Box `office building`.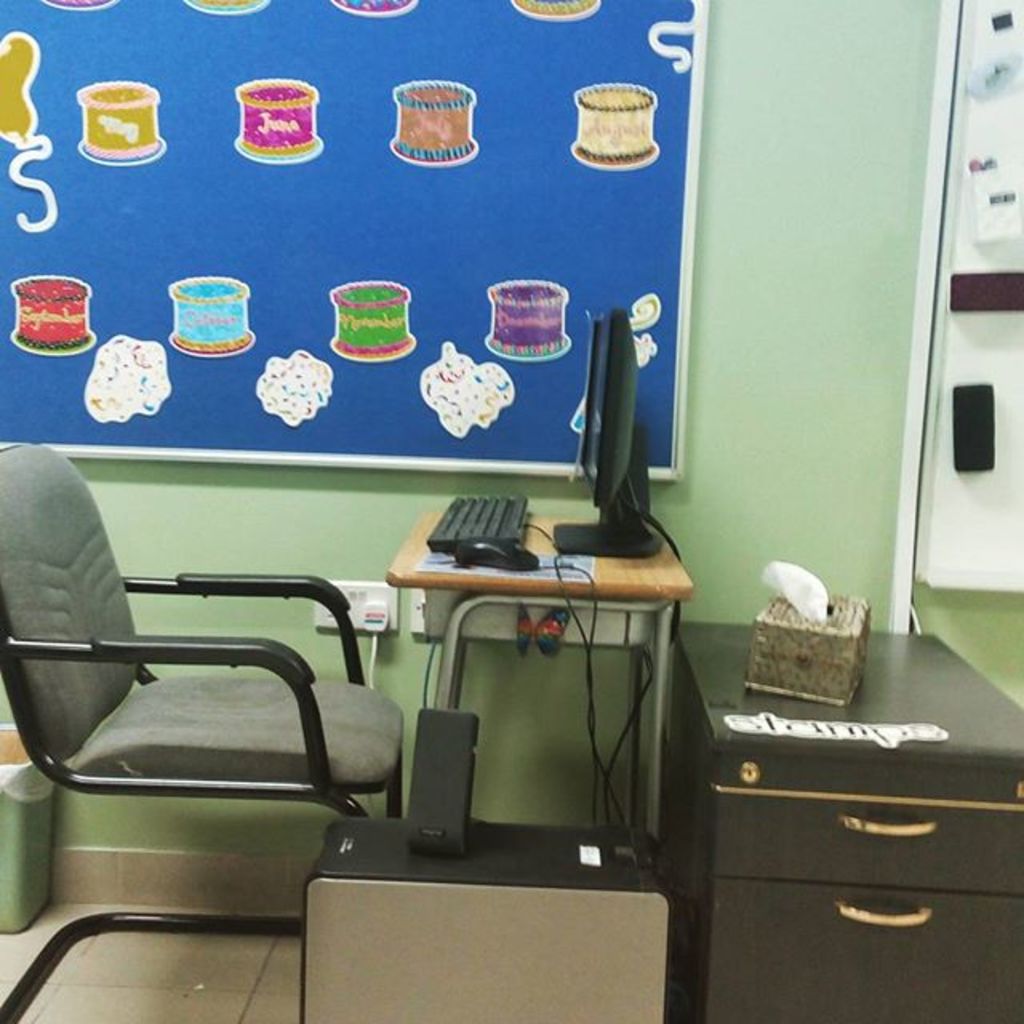
0,0,971,1023.
